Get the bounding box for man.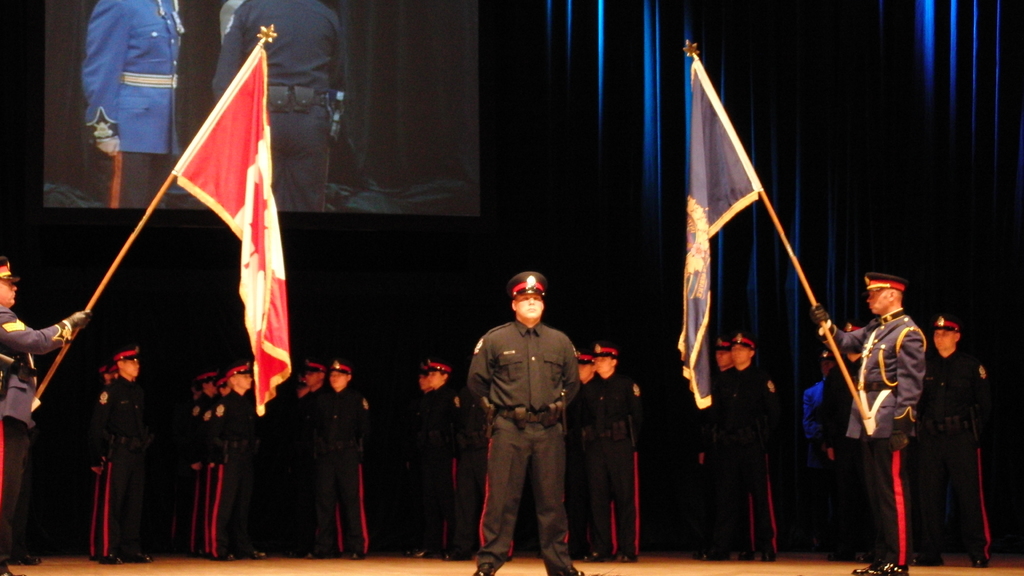
100 340 148 566.
